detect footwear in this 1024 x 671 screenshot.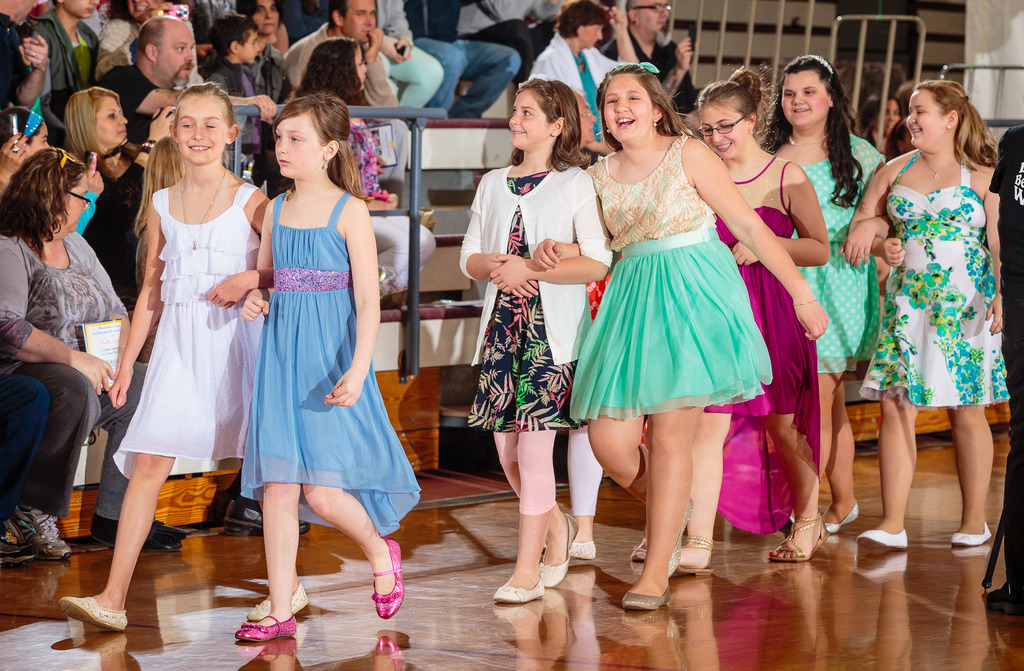
Detection: bbox=[369, 534, 402, 620].
